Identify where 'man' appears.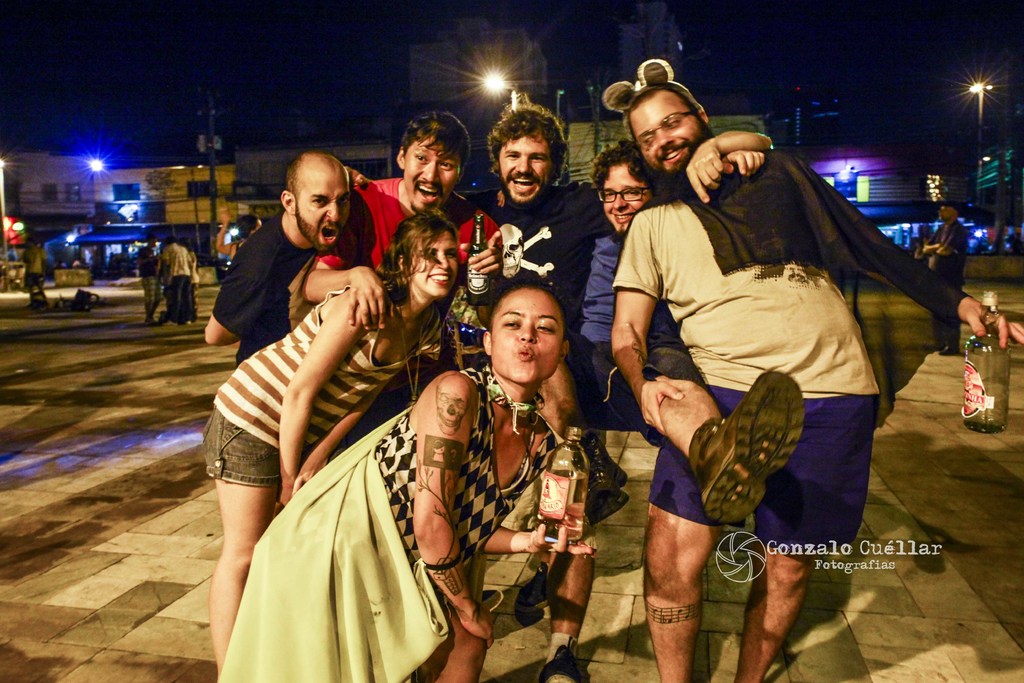
Appears at 531:130:808:525.
